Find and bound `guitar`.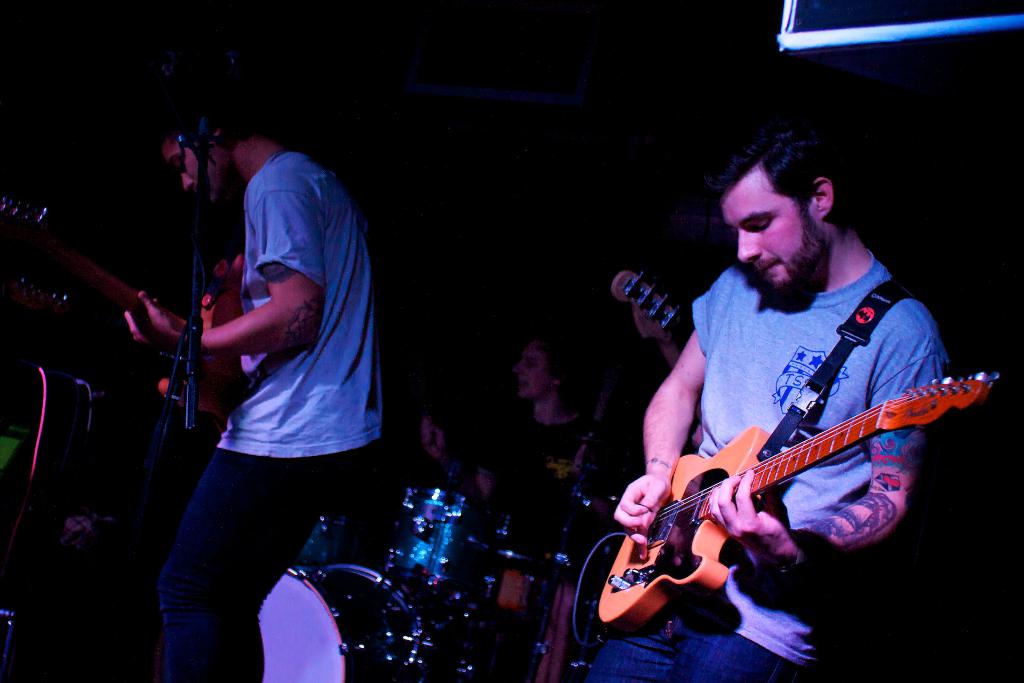
Bound: x1=599, y1=340, x2=985, y2=648.
